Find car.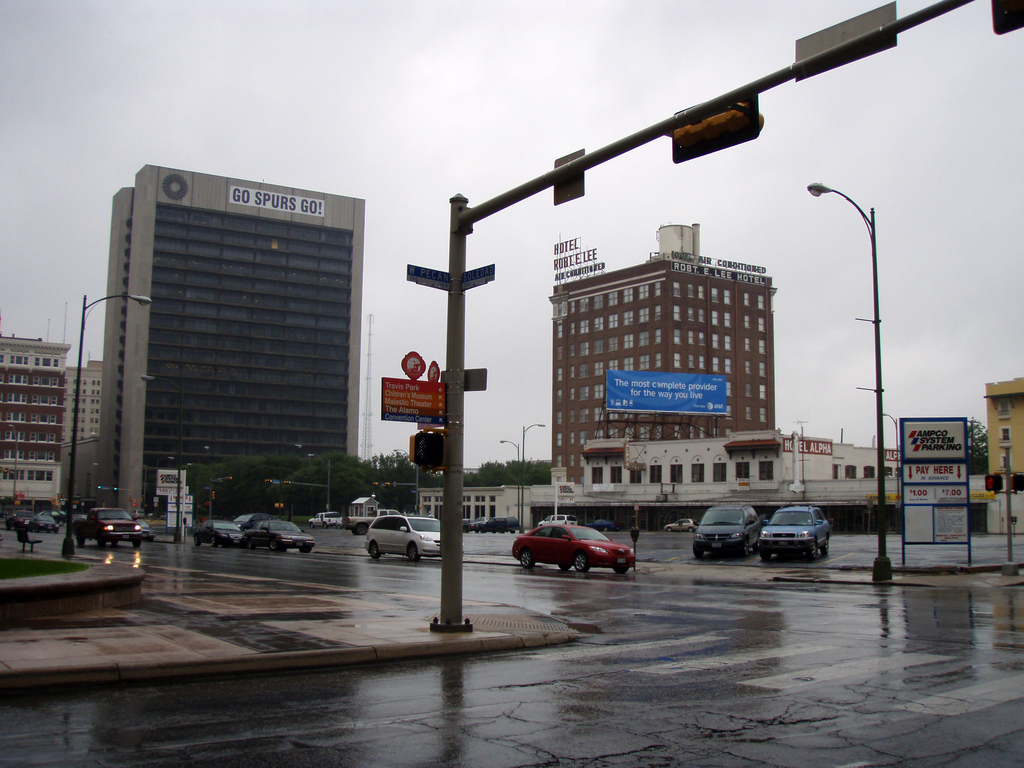
<region>195, 519, 248, 545</region>.
